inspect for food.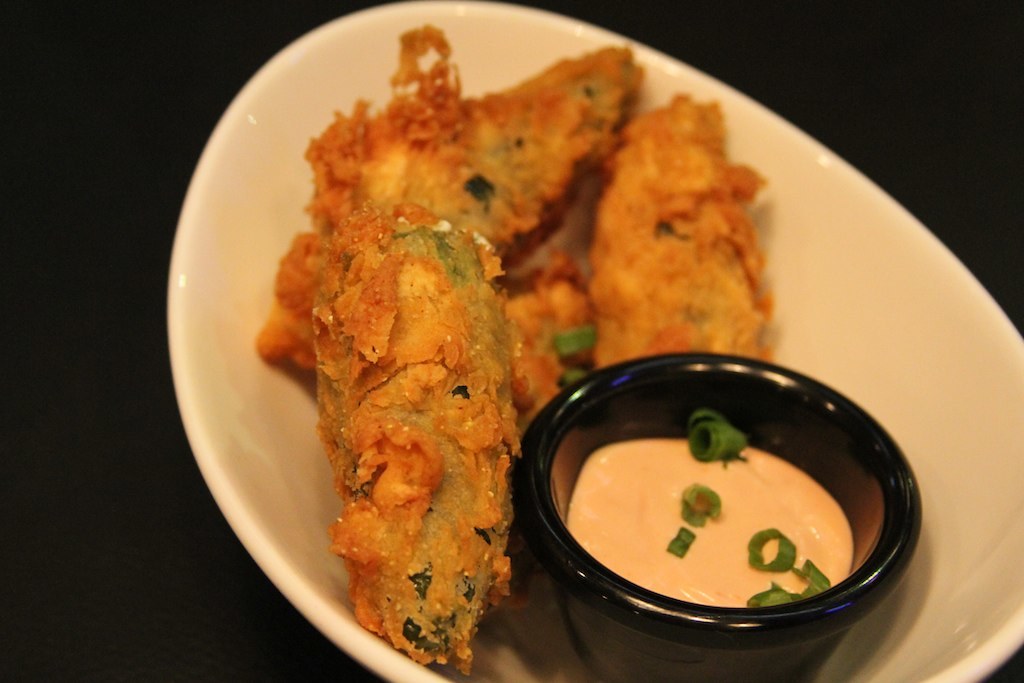
Inspection: (293, 81, 850, 609).
